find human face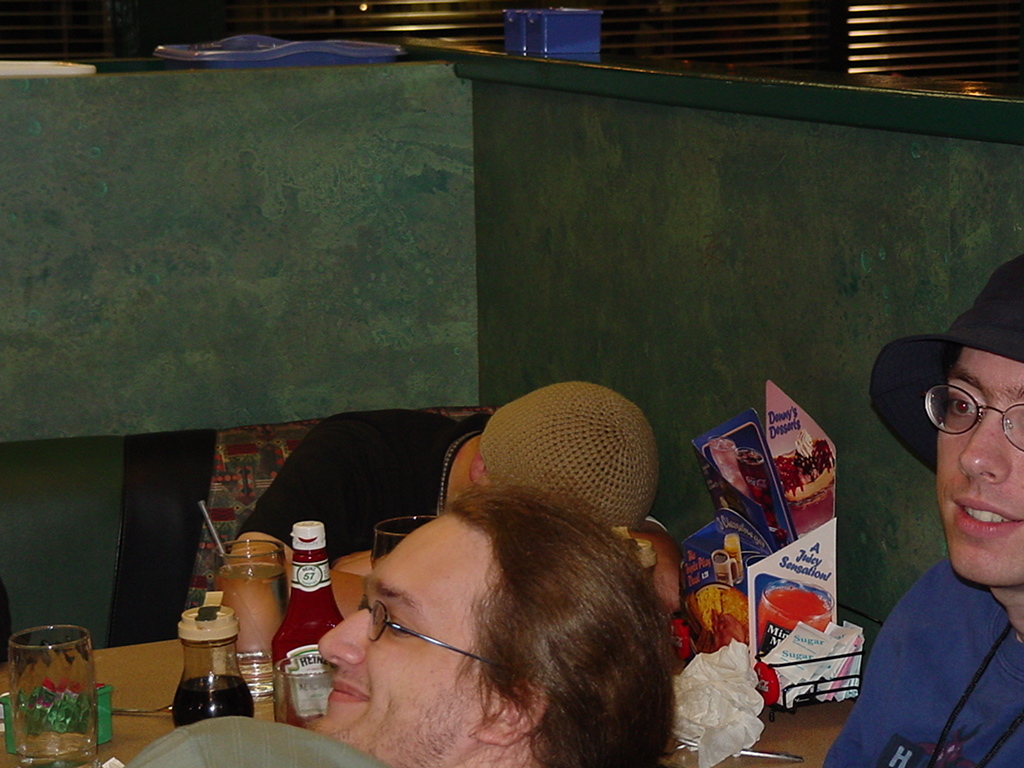
box(317, 512, 492, 767)
